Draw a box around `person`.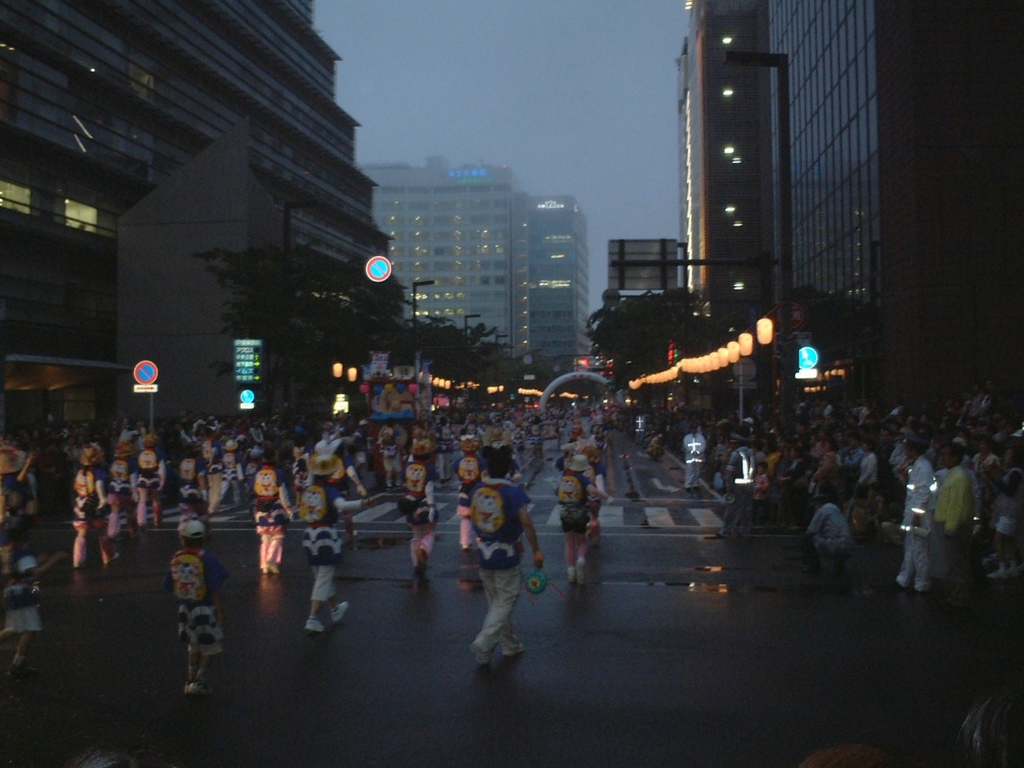
<bbox>929, 442, 974, 601</bbox>.
